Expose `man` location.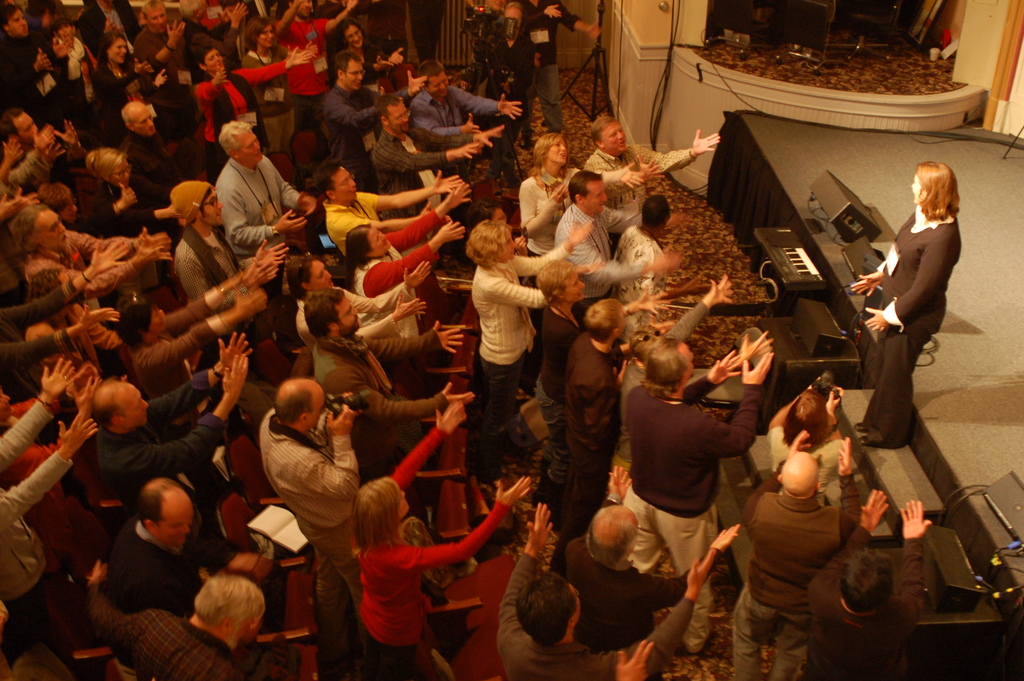
Exposed at left=118, top=100, right=186, bottom=202.
